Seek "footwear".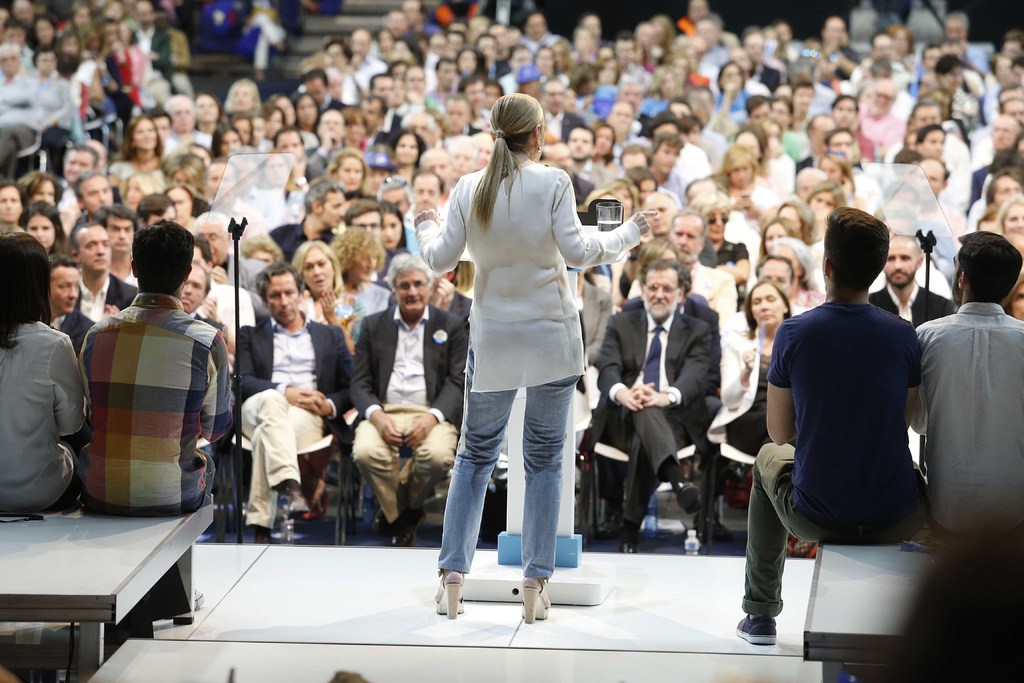
pyautogui.locateOnScreen(520, 577, 548, 621).
